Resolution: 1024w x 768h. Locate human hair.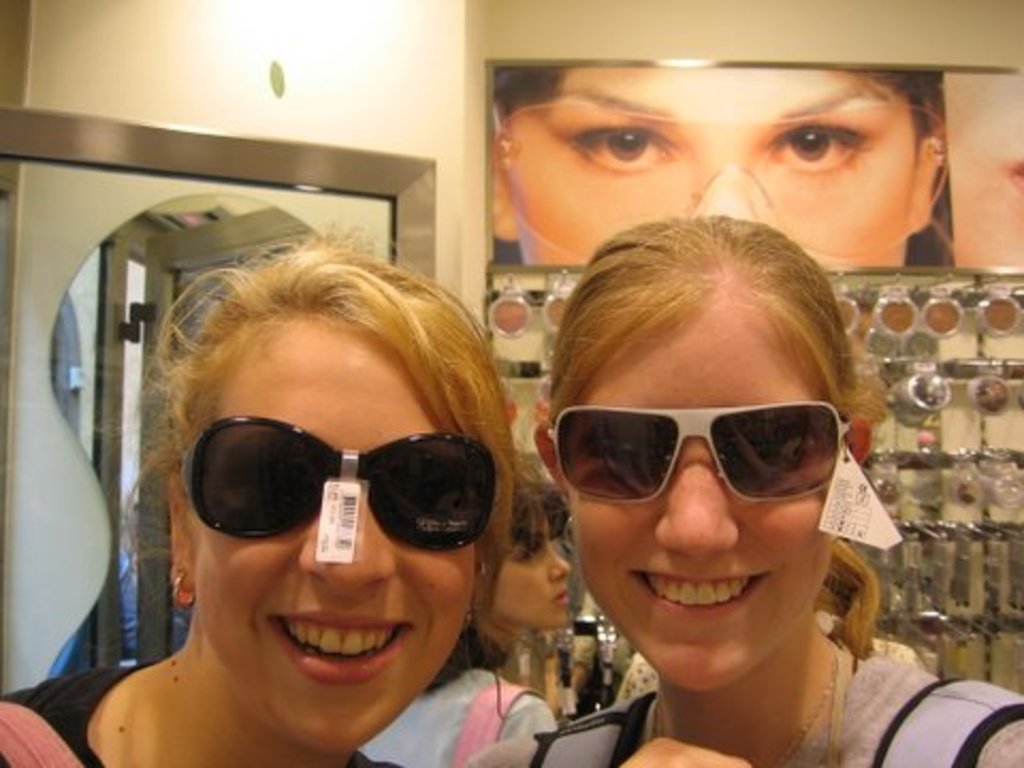
[x1=506, y1=457, x2=574, y2=555].
